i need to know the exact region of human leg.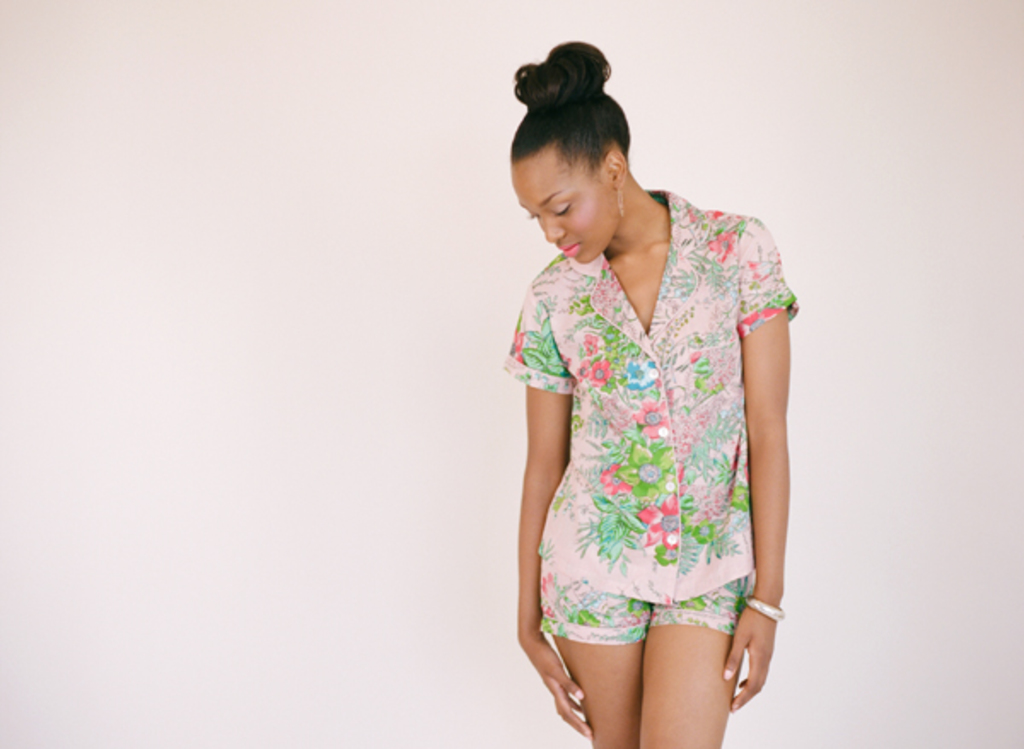
Region: BBox(536, 515, 643, 747).
